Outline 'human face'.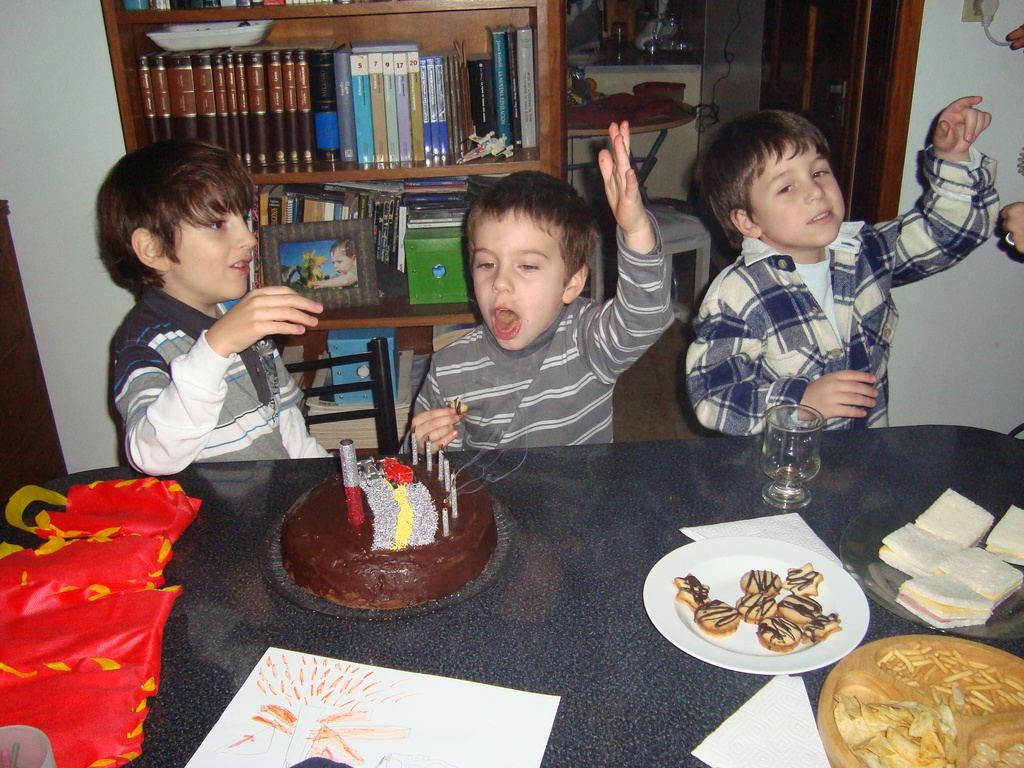
Outline: rect(751, 136, 845, 247).
